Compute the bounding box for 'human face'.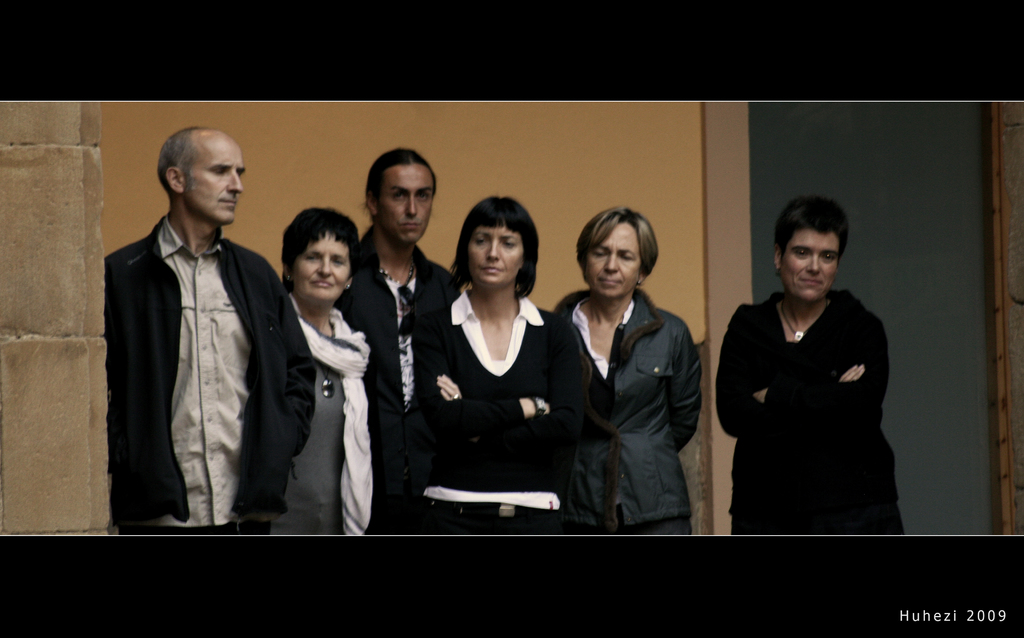
(376,161,431,241).
